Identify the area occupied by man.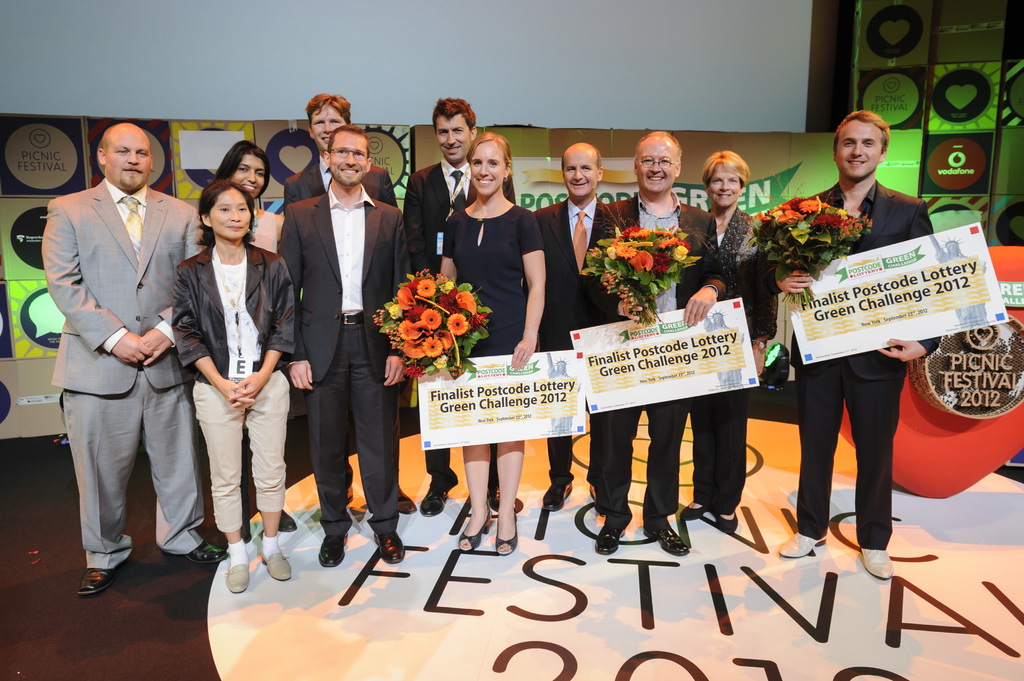
Area: crop(403, 100, 529, 517).
